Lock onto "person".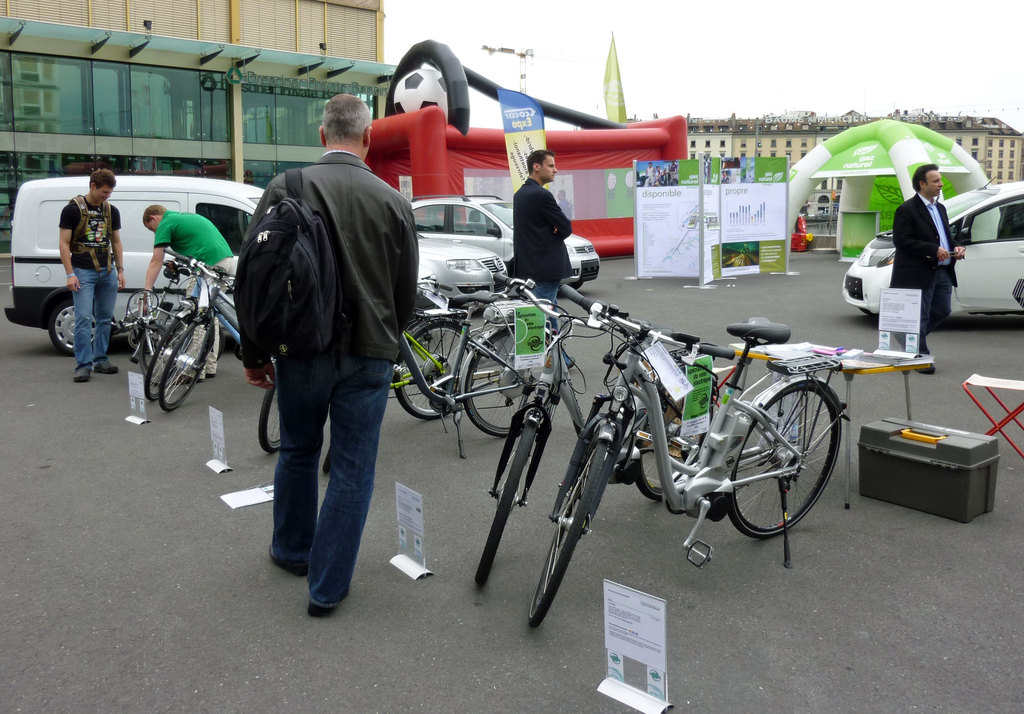
Locked: Rect(147, 200, 249, 339).
